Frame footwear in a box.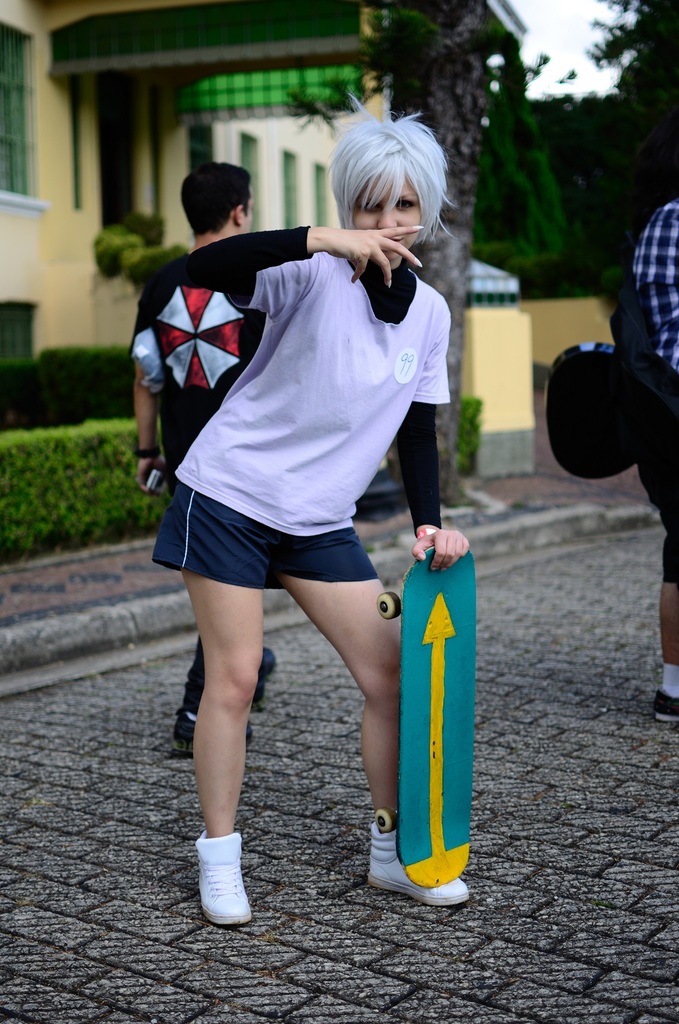
rect(187, 827, 252, 925).
